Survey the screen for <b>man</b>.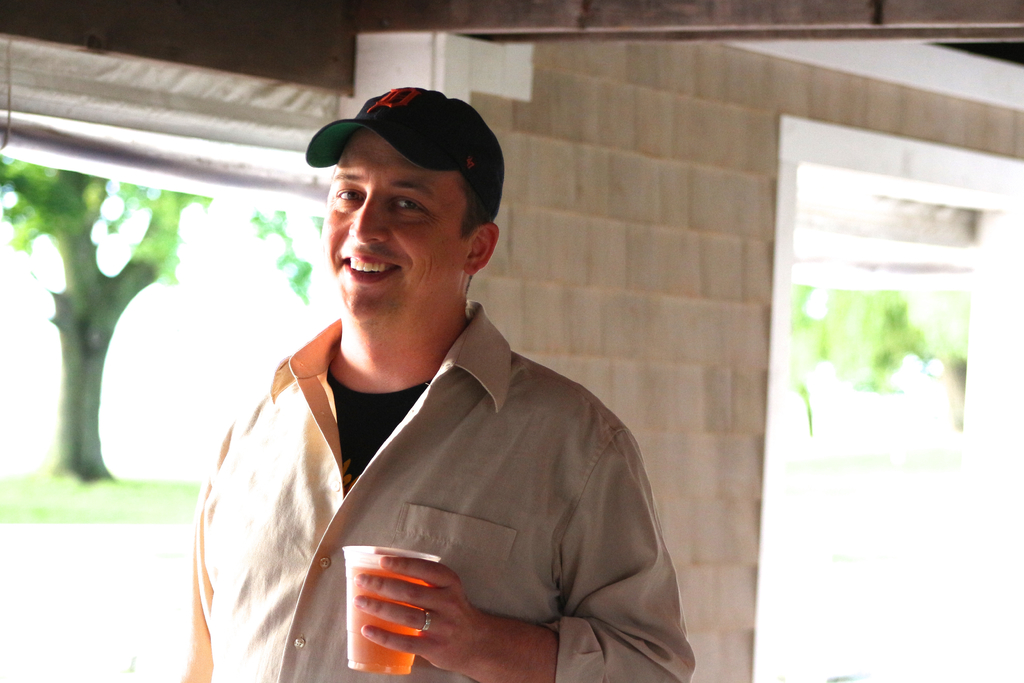
Survey found: rect(179, 82, 684, 671).
